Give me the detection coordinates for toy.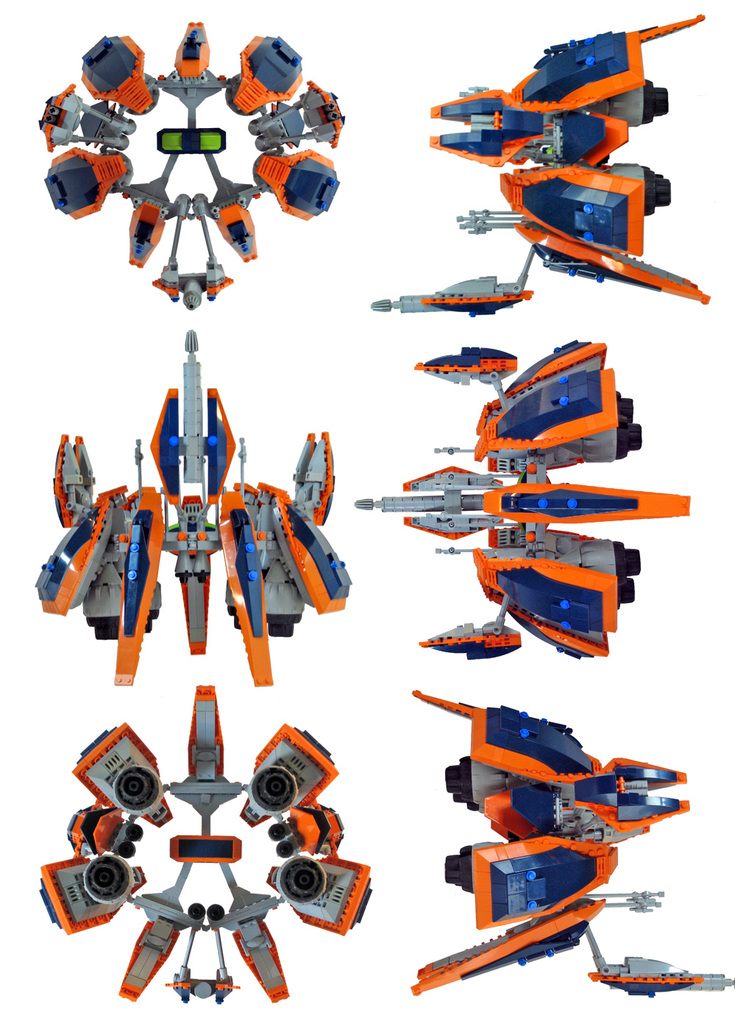
rect(357, 342, 686, 652).
